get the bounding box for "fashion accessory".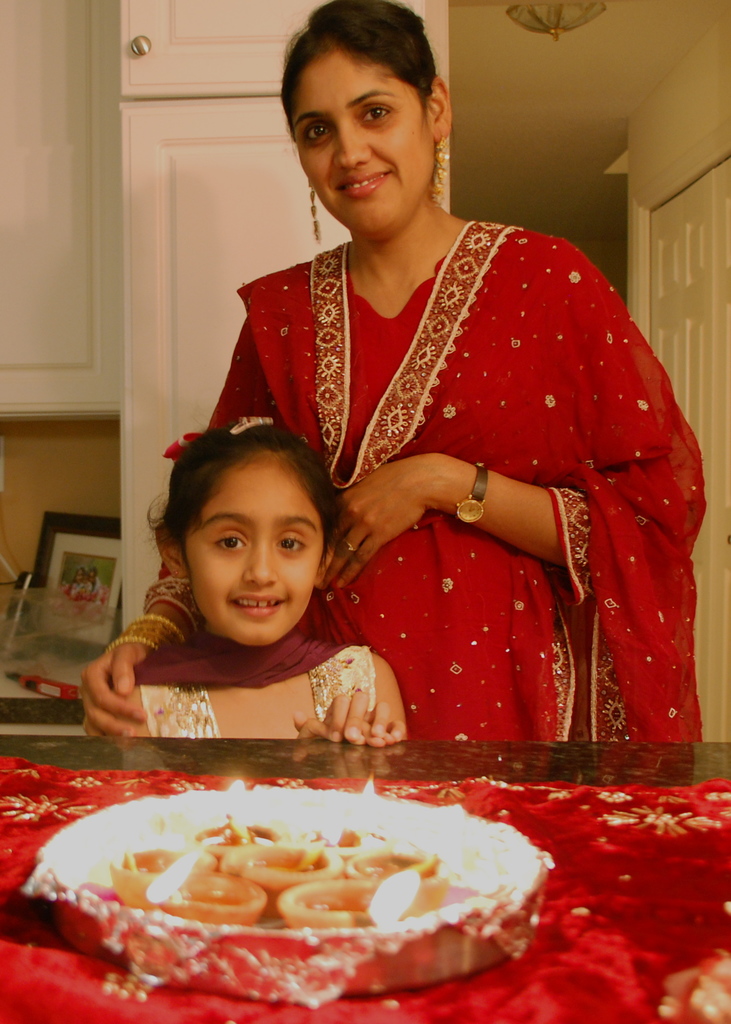
(108, 617, 184, 655).
